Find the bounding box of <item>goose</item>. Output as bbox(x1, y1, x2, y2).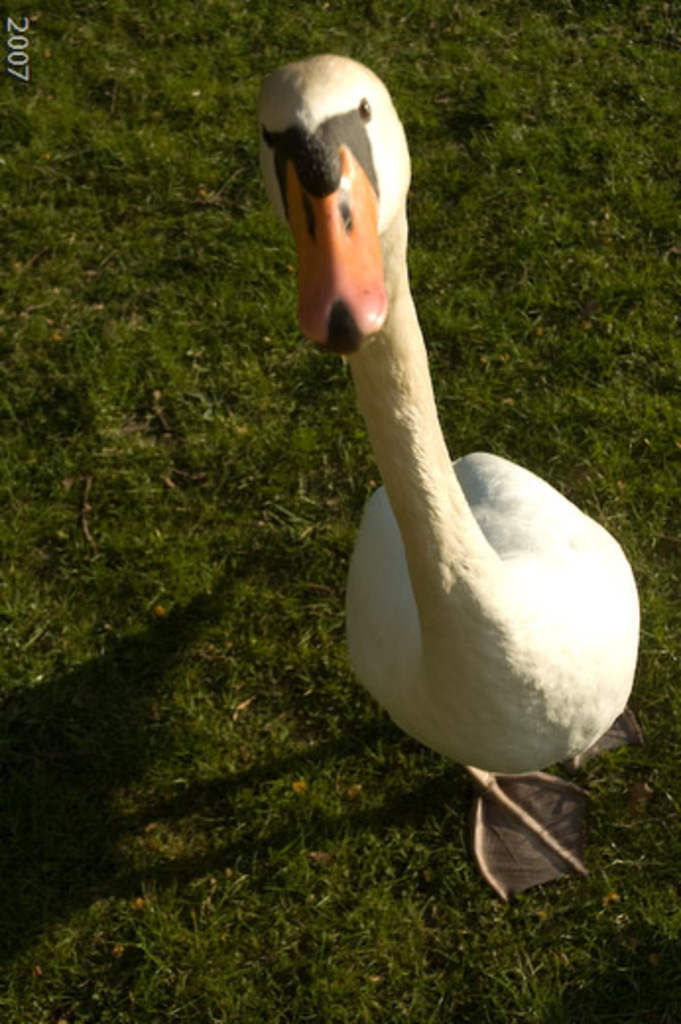
bbox(250, 28, 661, 922).
